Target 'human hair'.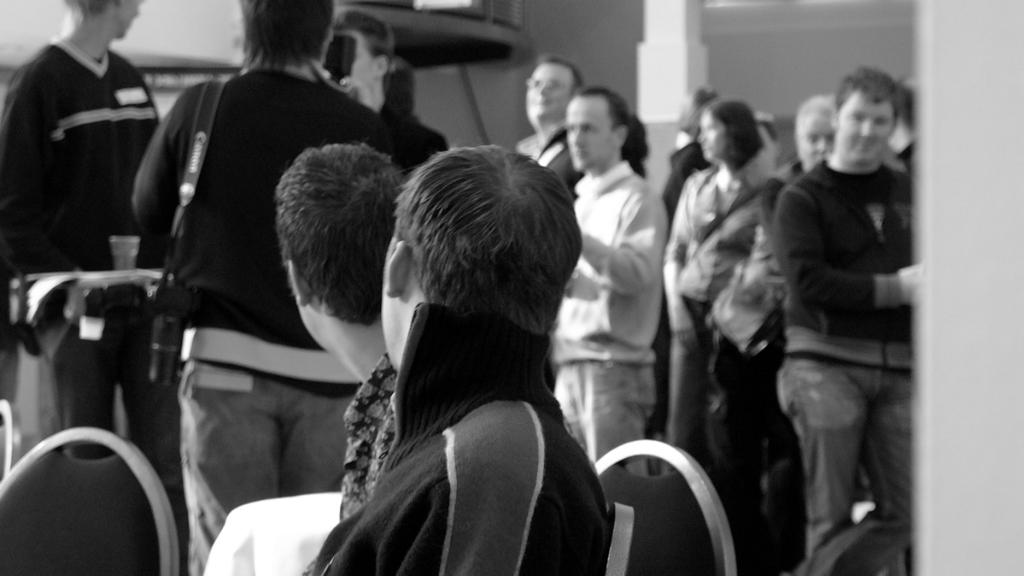
Target region: (x1=701, y1=99, x2=766, y2=173).
